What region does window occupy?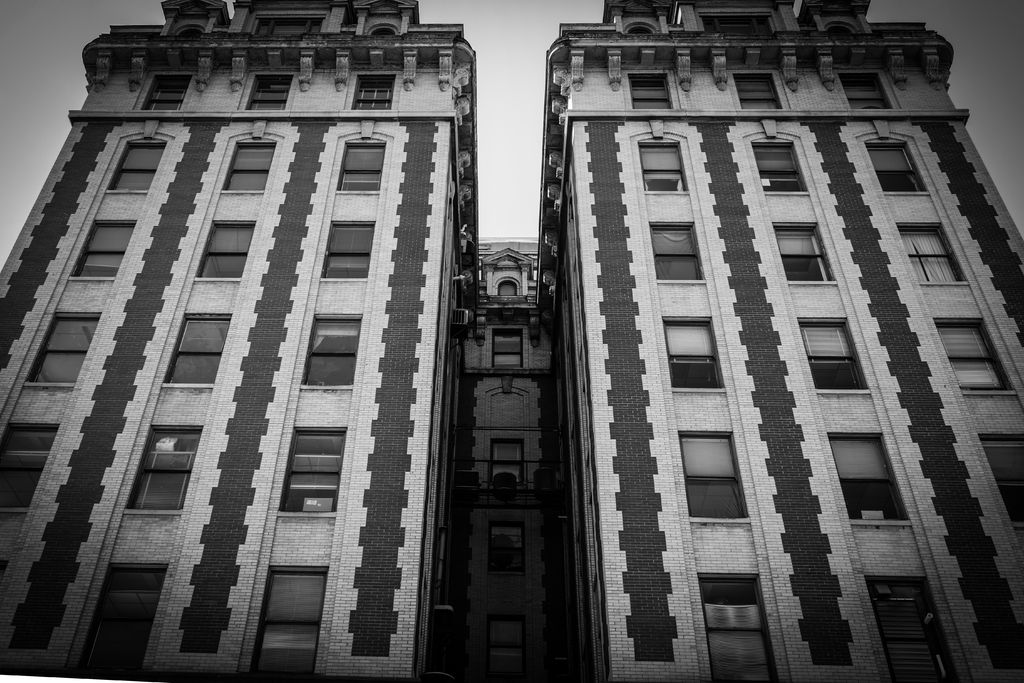
[left=205, top=134, right=283, bottom=189].
